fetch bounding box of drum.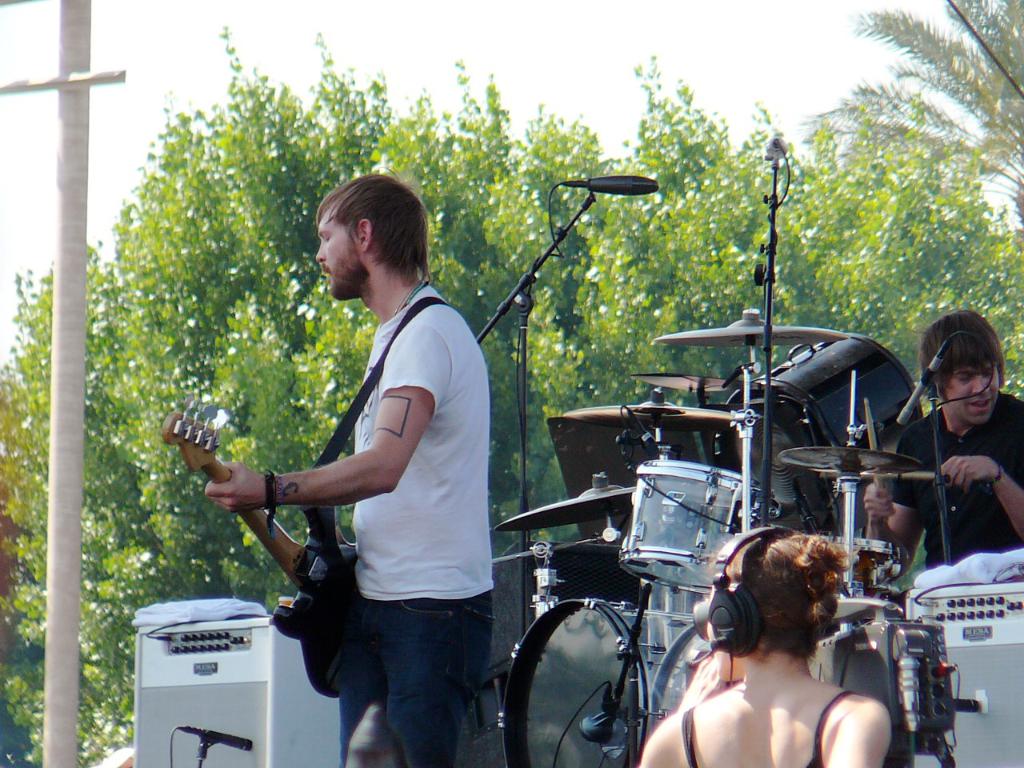
Bbox: (819, 533, 899, 622).
